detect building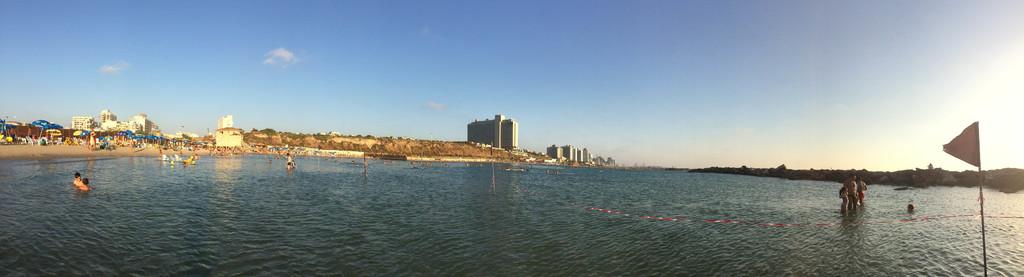
{"x1": 214, "y1": 129, "x2": 243, "y2": 149}
